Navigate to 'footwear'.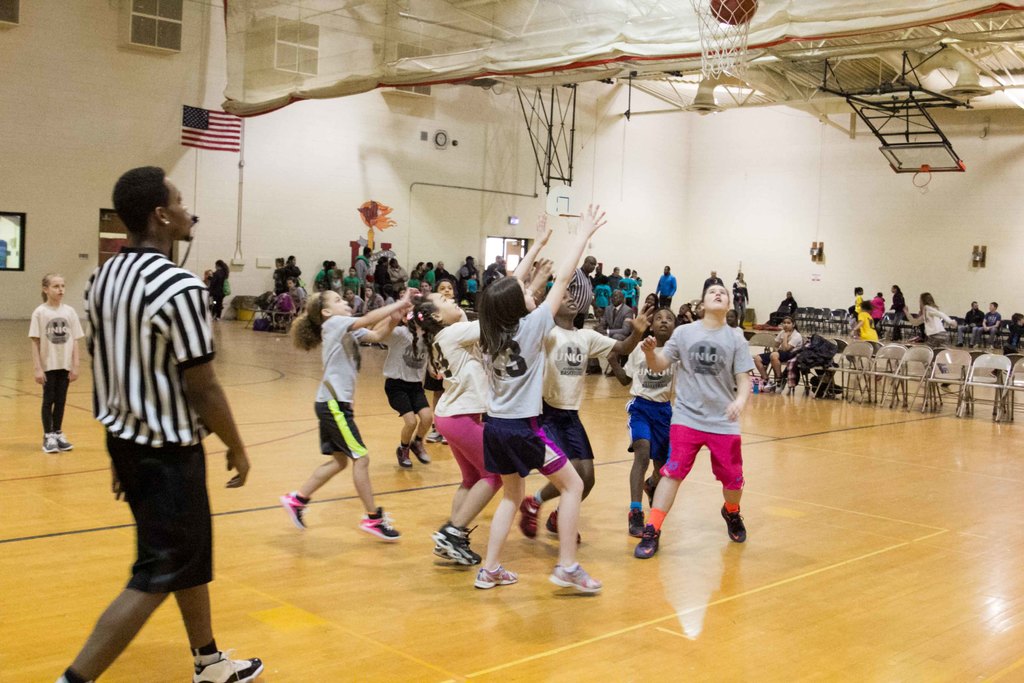
Navigation target: region(431, 545, 459, 557).
